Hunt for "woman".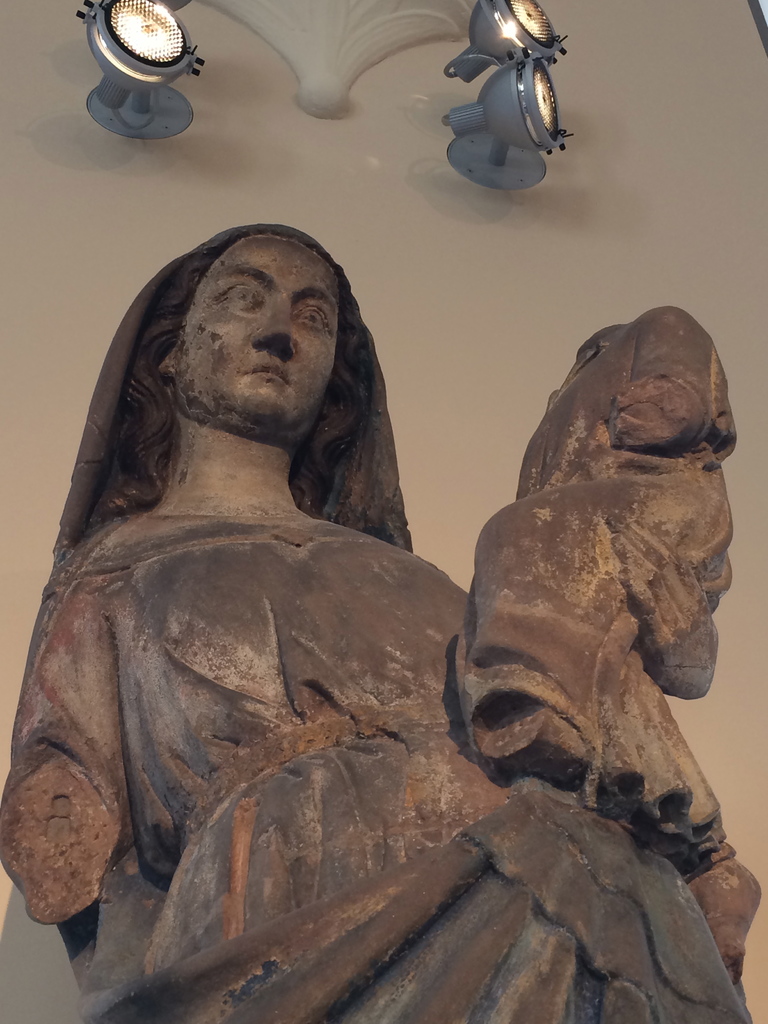
Hunted down at 28:125:623:988.
